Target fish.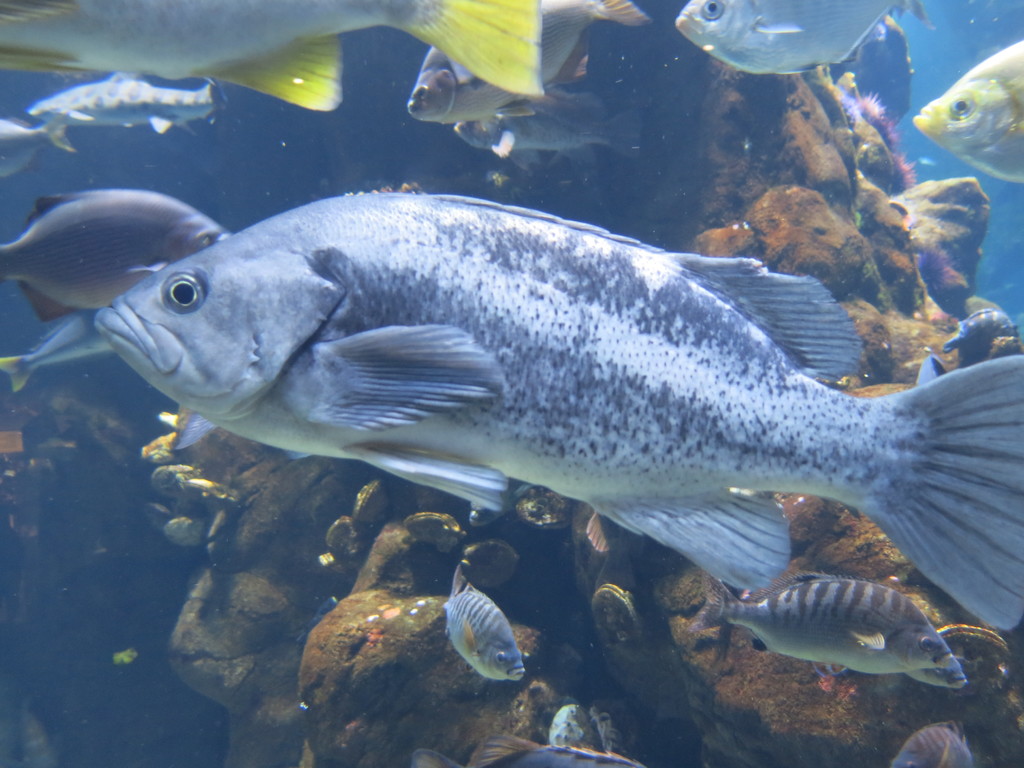
Target region: {"x1": 684, "y1": 553, "x2": 957, "y2": 691}.
